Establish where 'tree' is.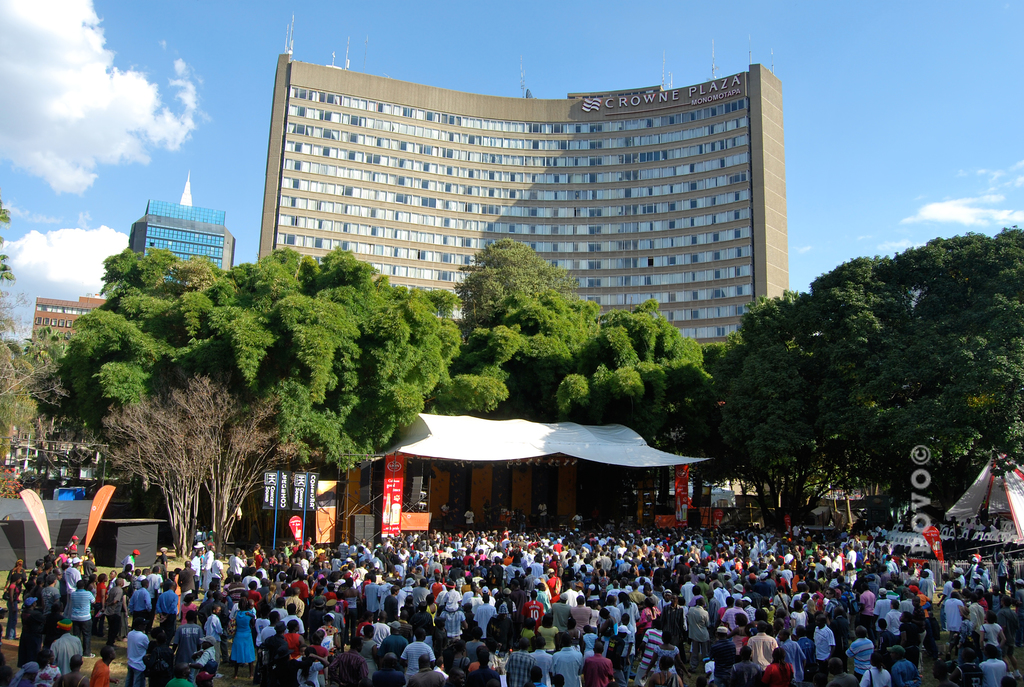
Established at bbox(723, 225, 1023, 540).
